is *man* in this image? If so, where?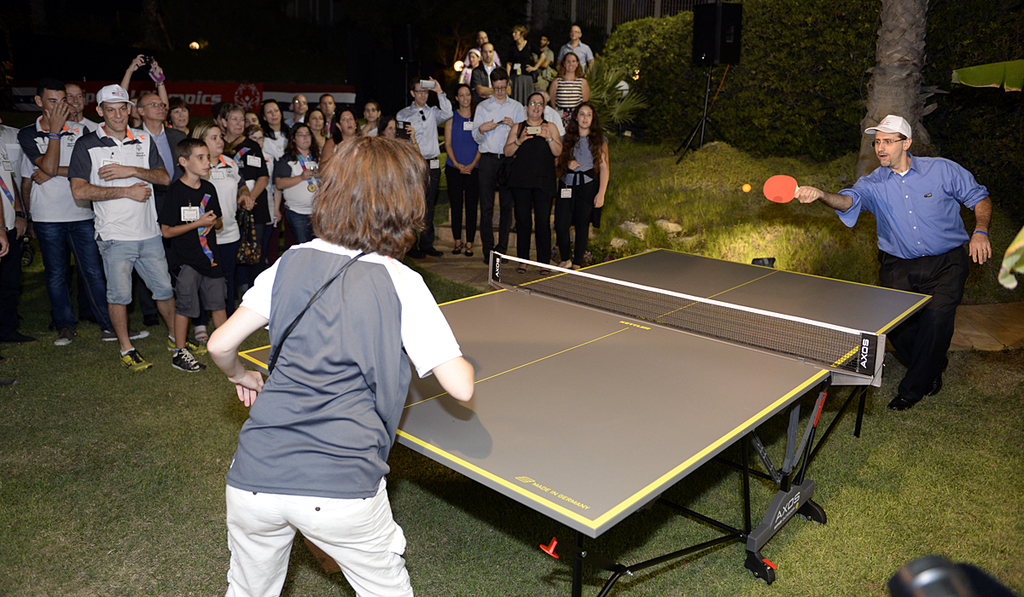
Yes, at (x1=395, y1=76, x2=456, y2=261).
